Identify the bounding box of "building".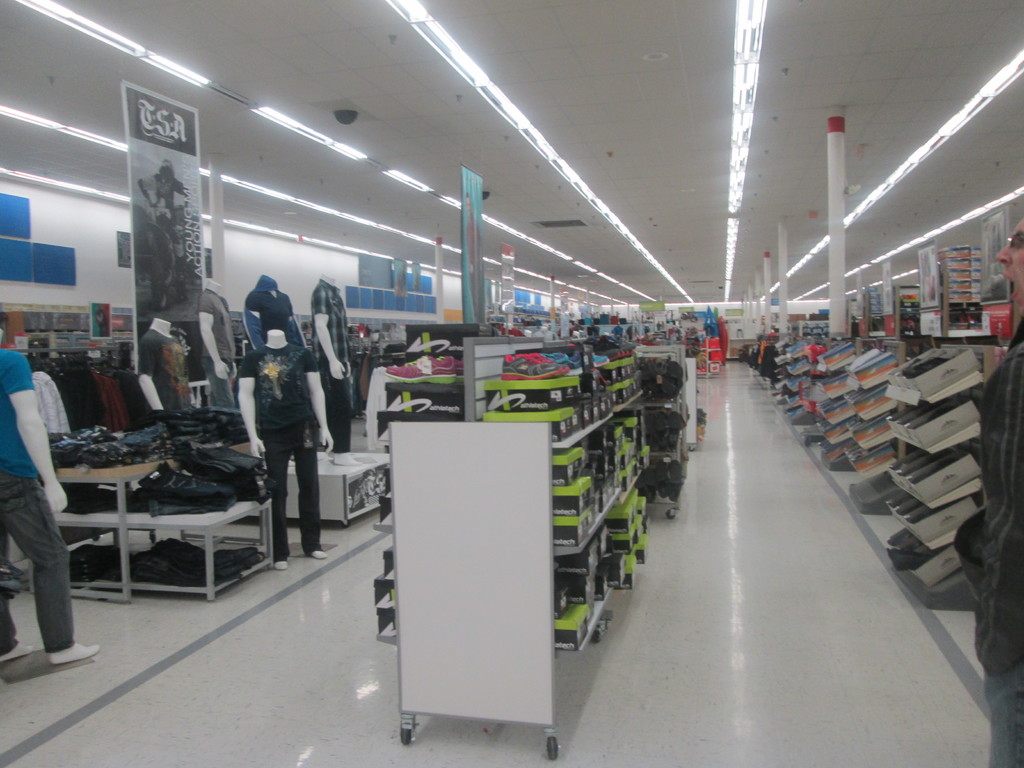
box=[3, 4, 1022, 767].
